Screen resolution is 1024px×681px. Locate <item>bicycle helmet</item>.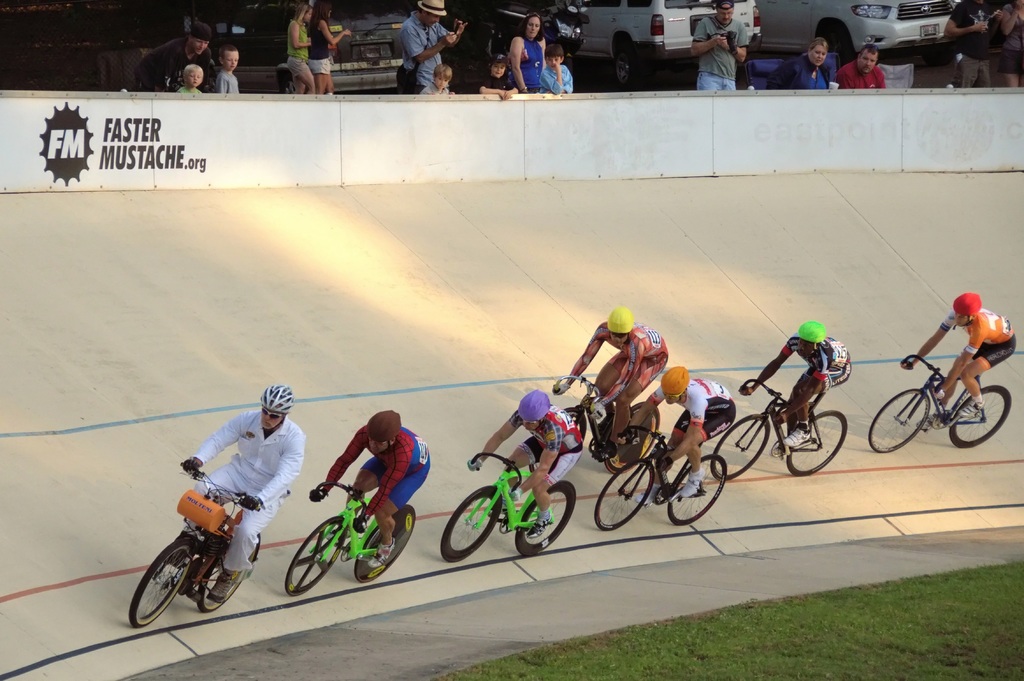
605:314:633:332.
